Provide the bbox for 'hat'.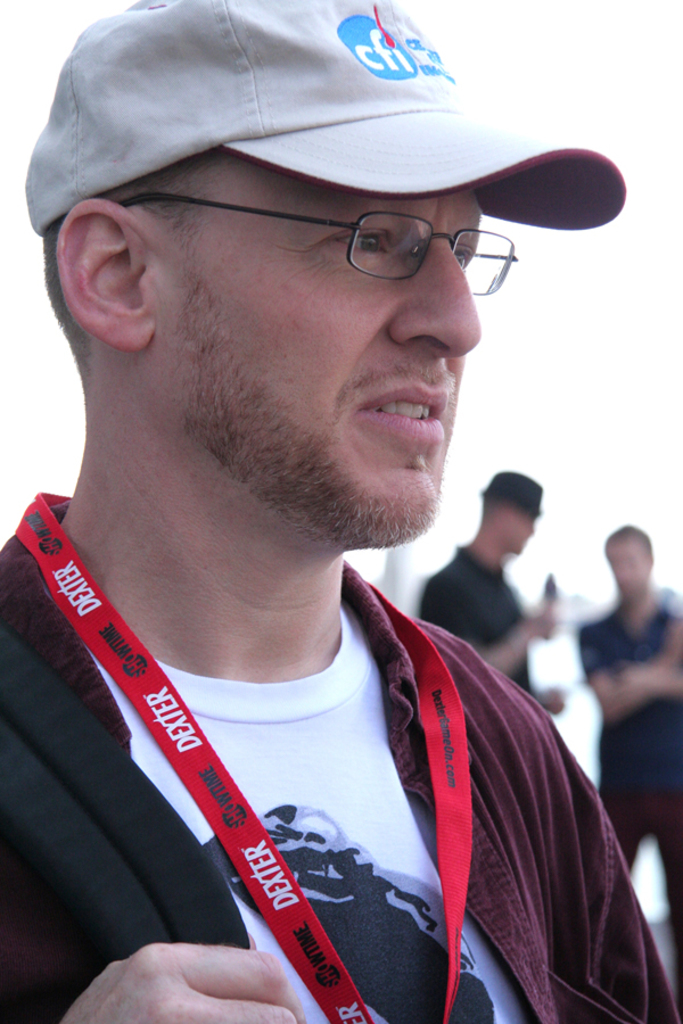
detection(19, 0, 626, 237).
